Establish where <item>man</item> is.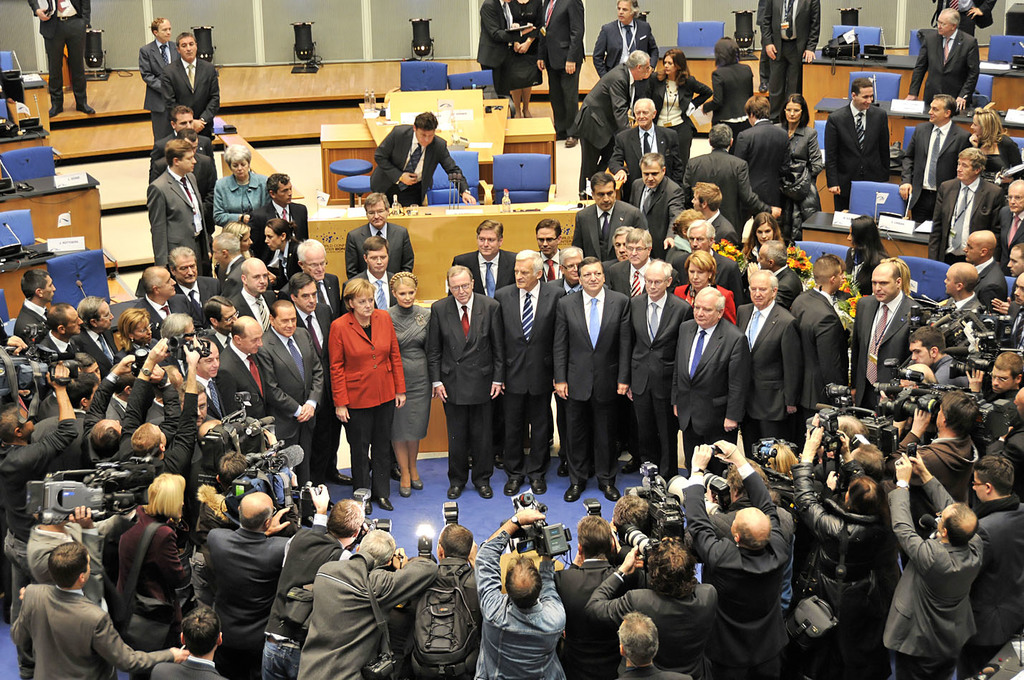
Established at select_region(926, 149, 996, 274).
